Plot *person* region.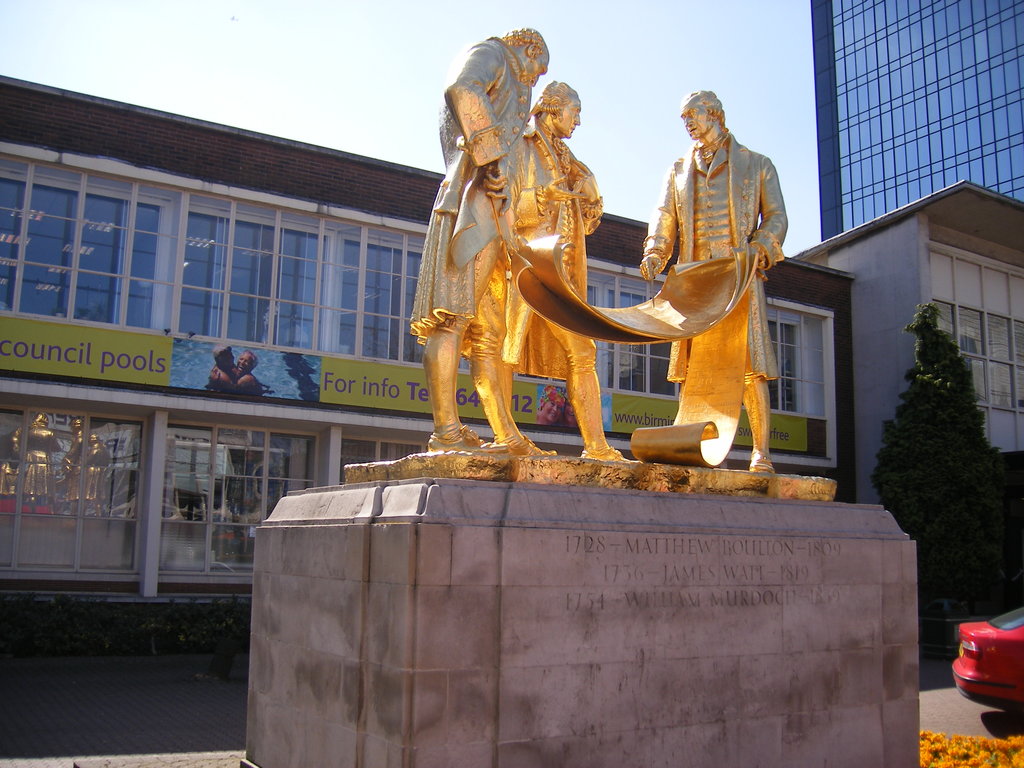
Plotted at detection(520, 77, 624, 461).
